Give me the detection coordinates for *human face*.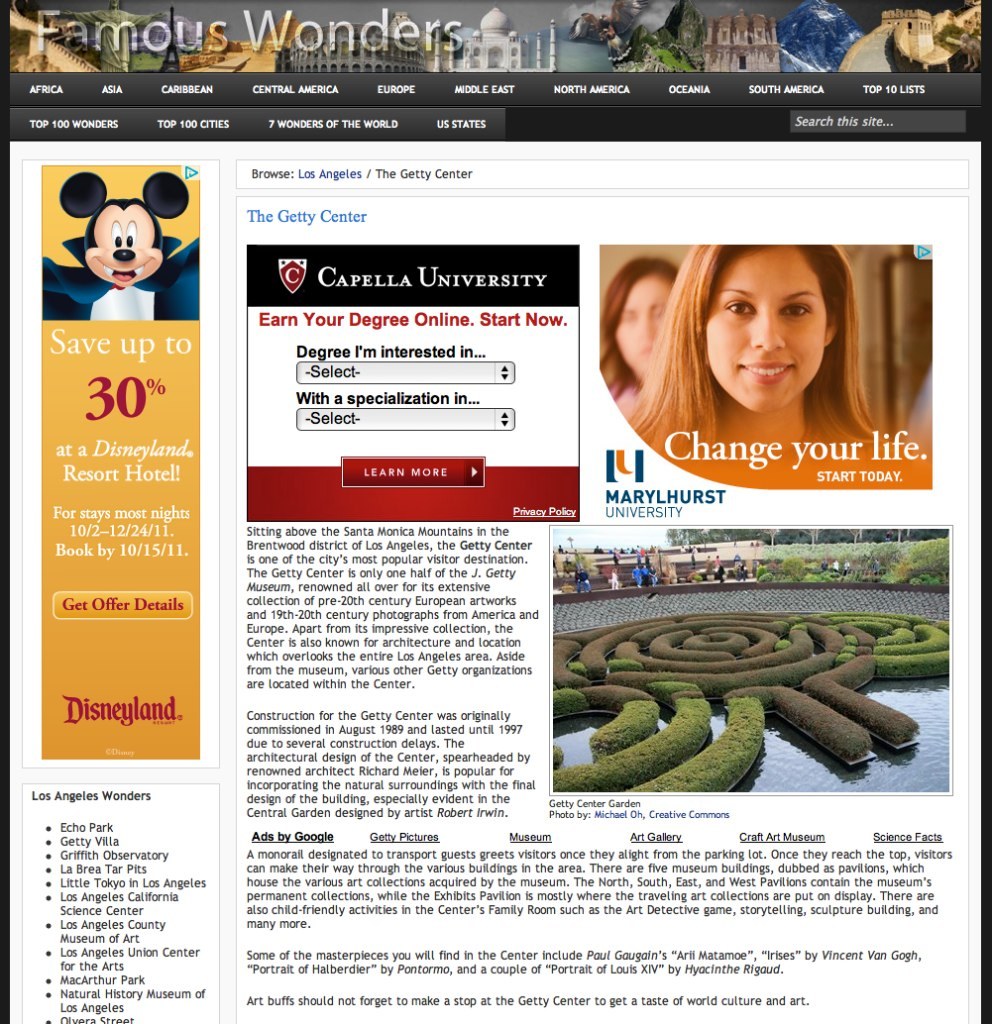
BBox(708, 254, 828, 416).
